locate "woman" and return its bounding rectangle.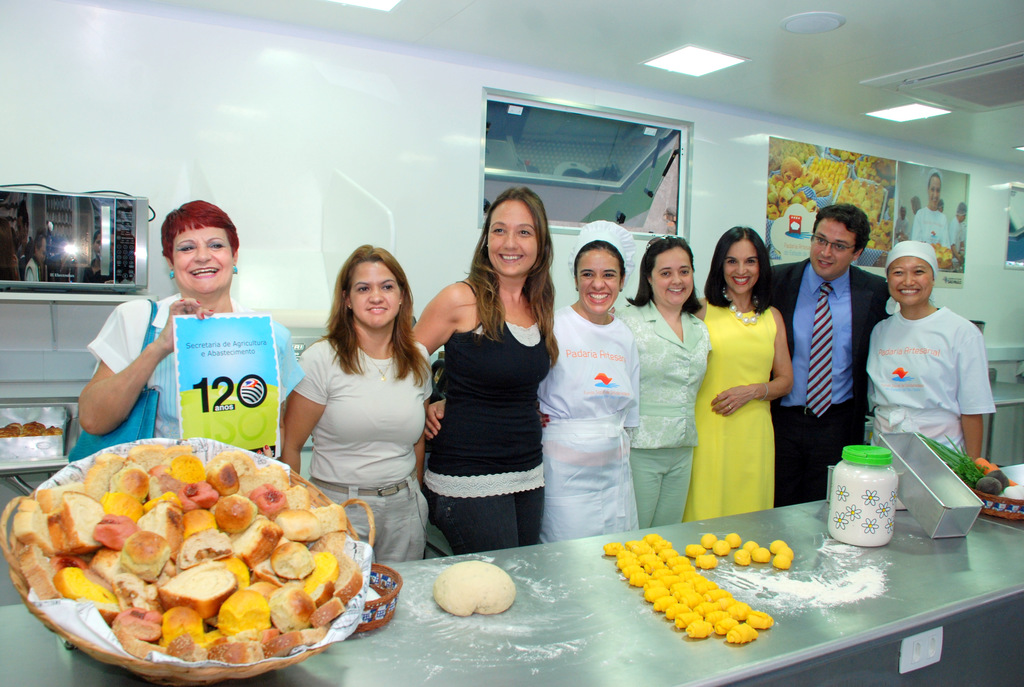
detection(433, 209, 641, 558).
